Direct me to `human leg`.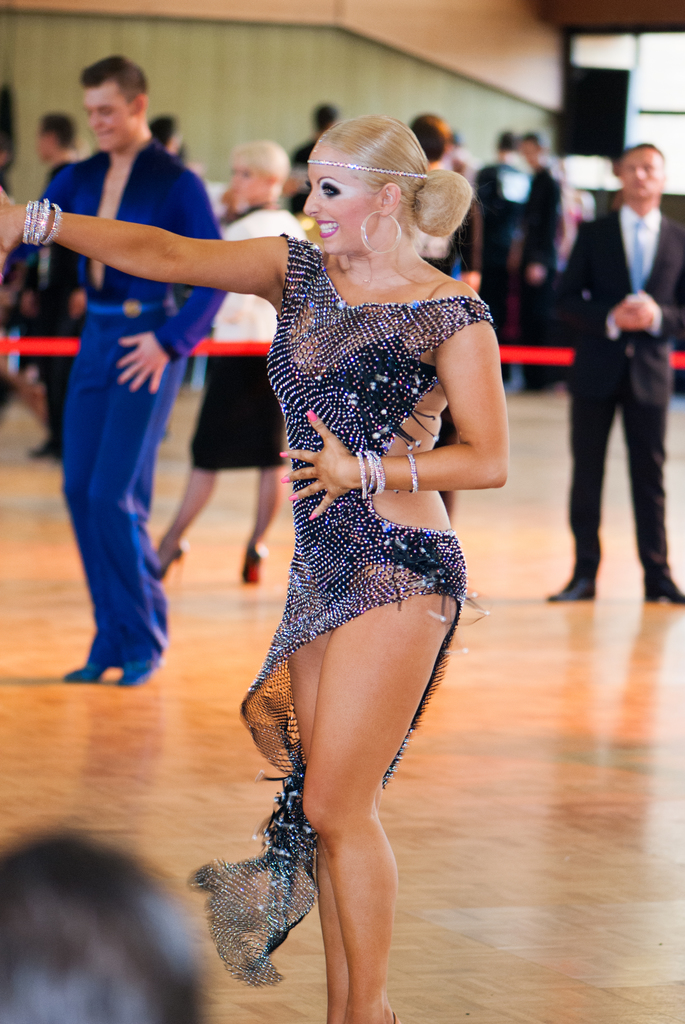
Direction: rect(145, 340, 239, 575).
